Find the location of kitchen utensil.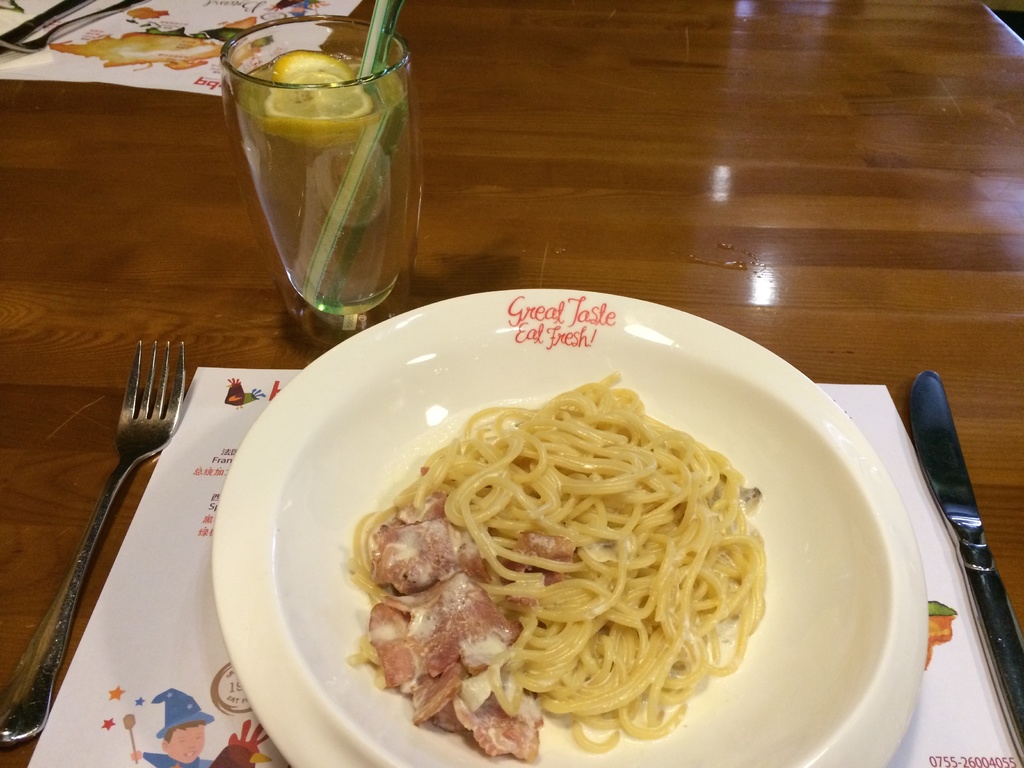
Location: box(0, 331, 183, 748).
